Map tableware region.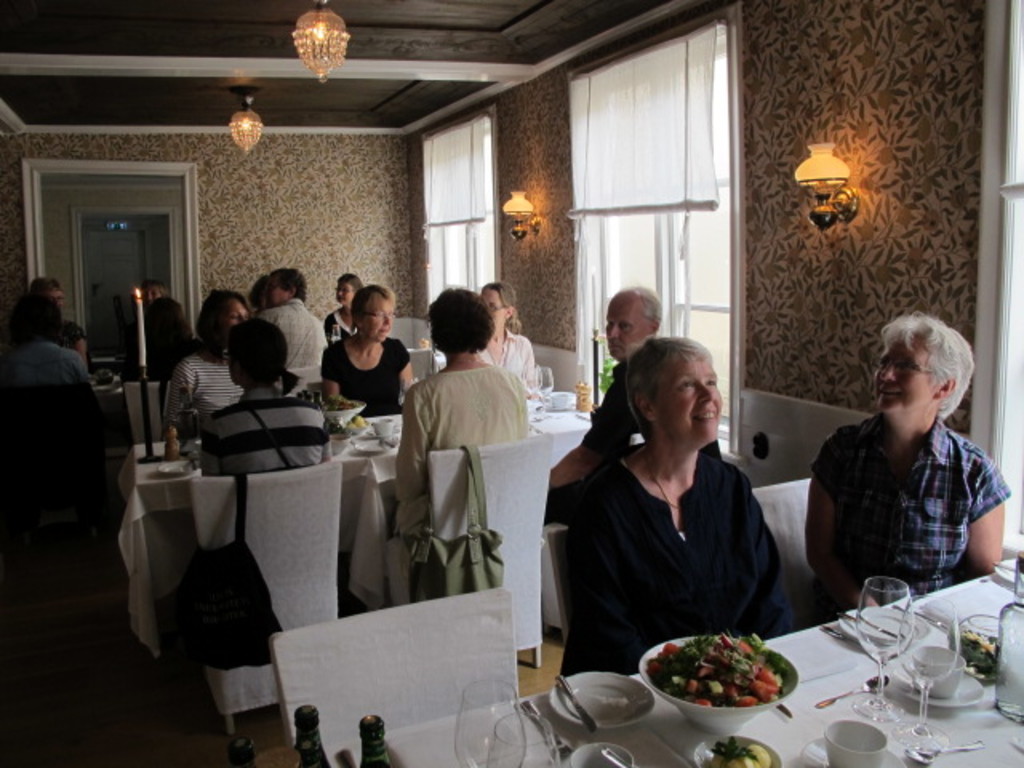
Mapped to pyautogui.locateOnScreen(595, 747, 634, 766).
